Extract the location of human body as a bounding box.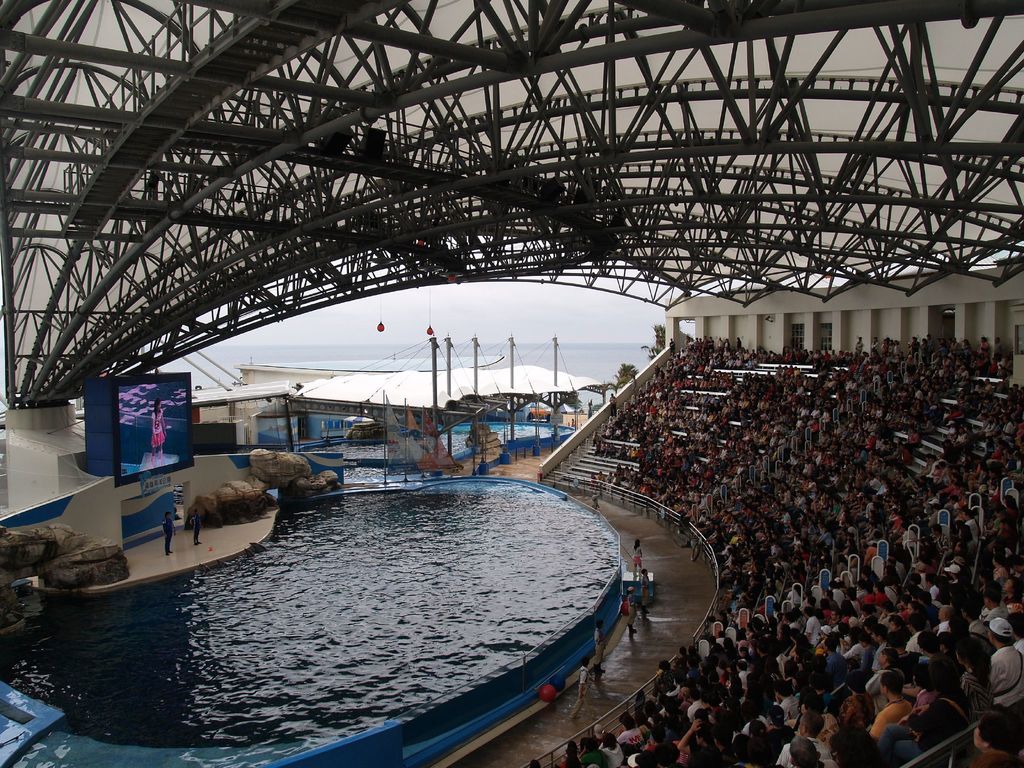
bbox(976, 338, 987, 359).
